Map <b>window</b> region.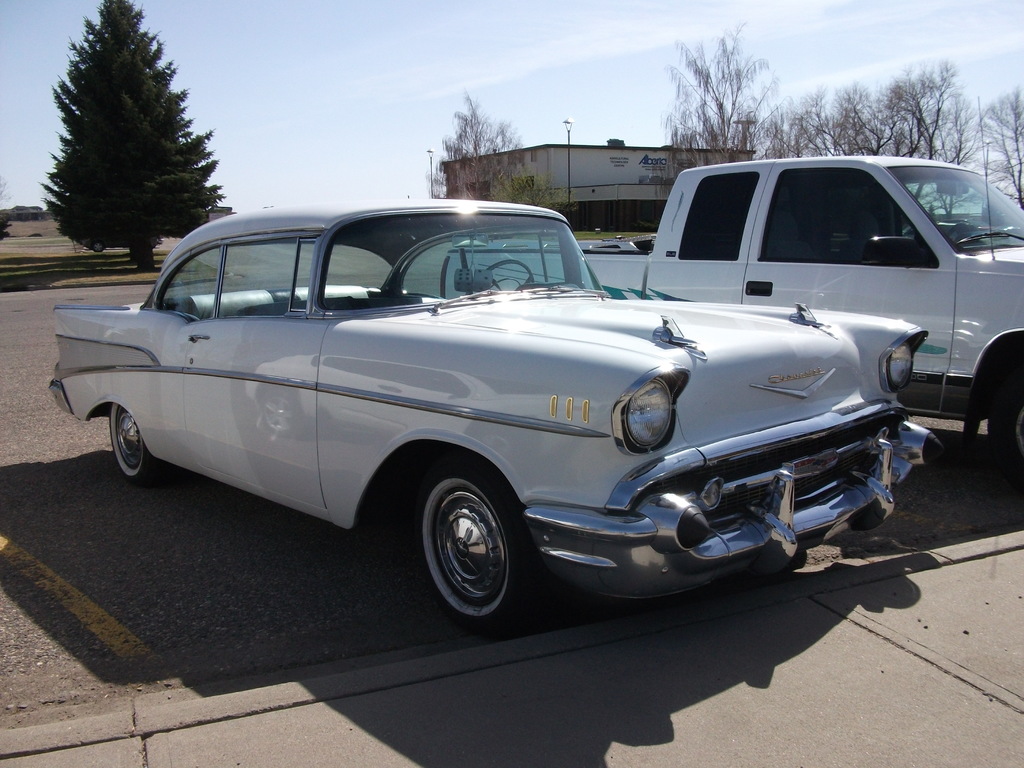
Mapped to bbox=(679, 156, 703, 175).
